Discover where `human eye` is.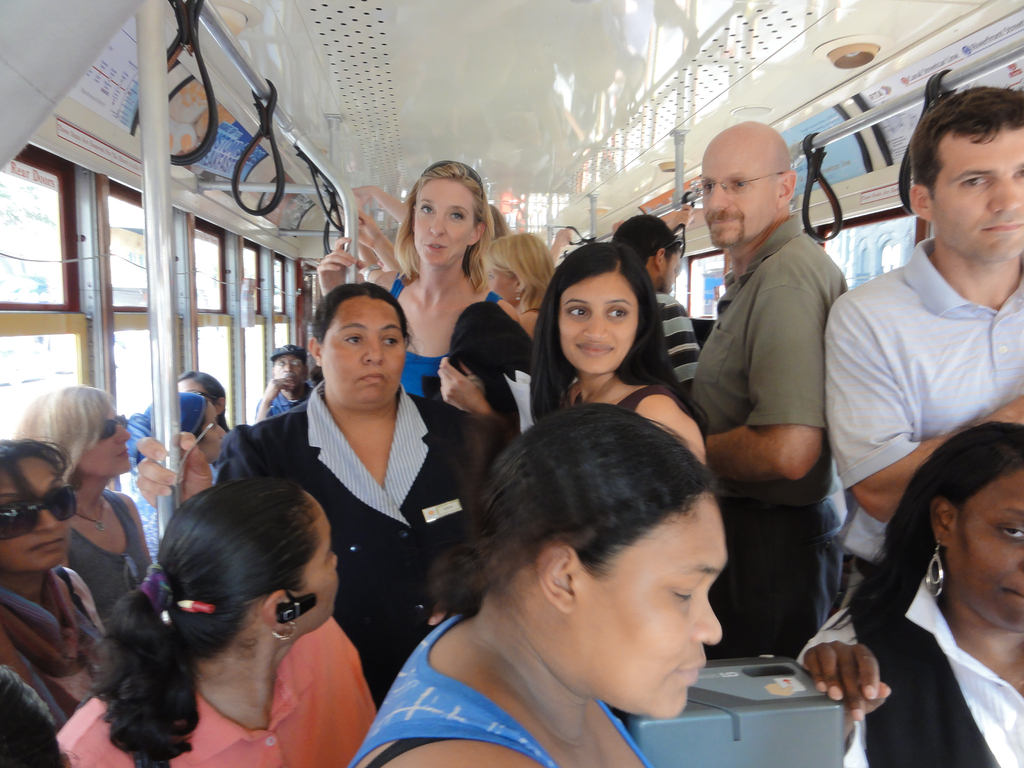
Discovered at pyautogui.locateOnScreen(449, 209, 464, 223).
